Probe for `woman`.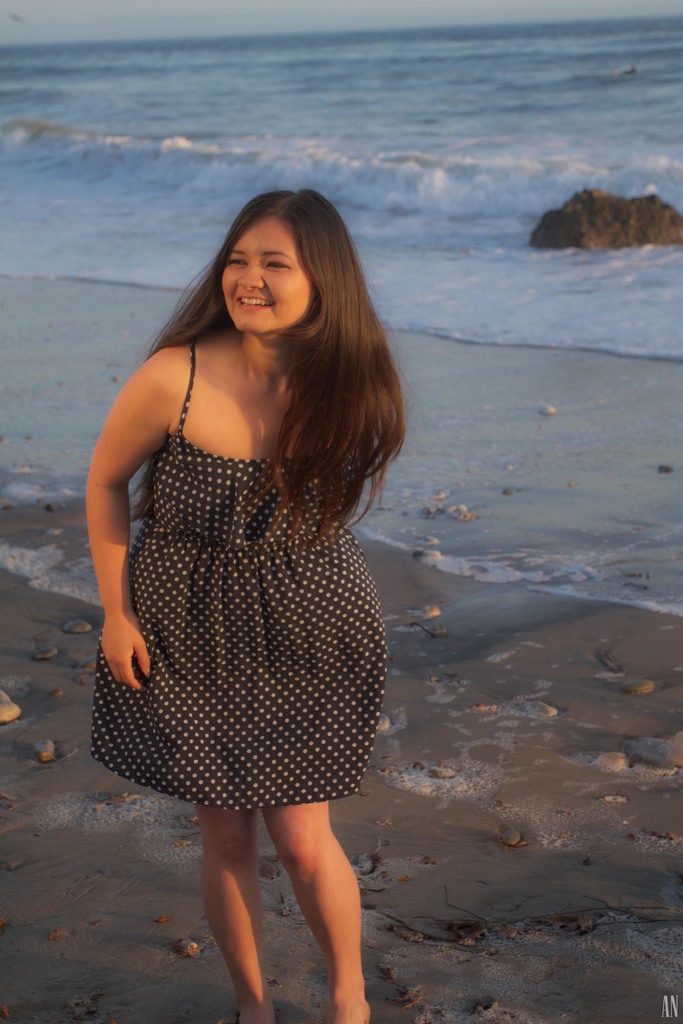
Probe result: [68,162,428,941].
